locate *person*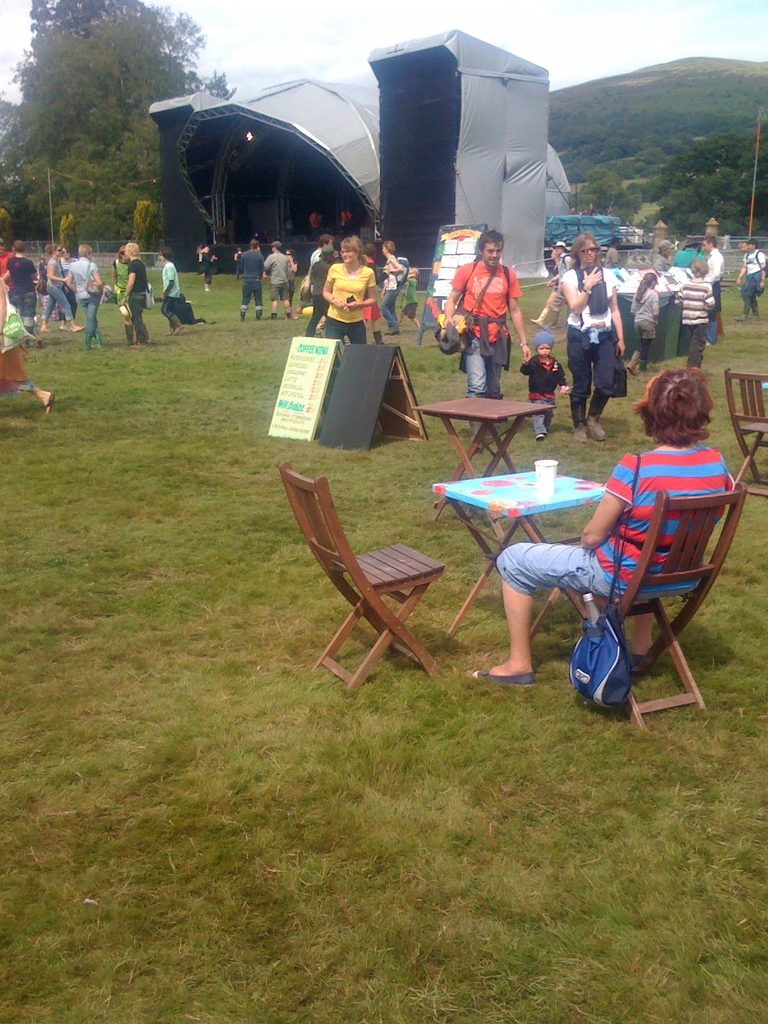
BBox(680, 232, 703, 266)
